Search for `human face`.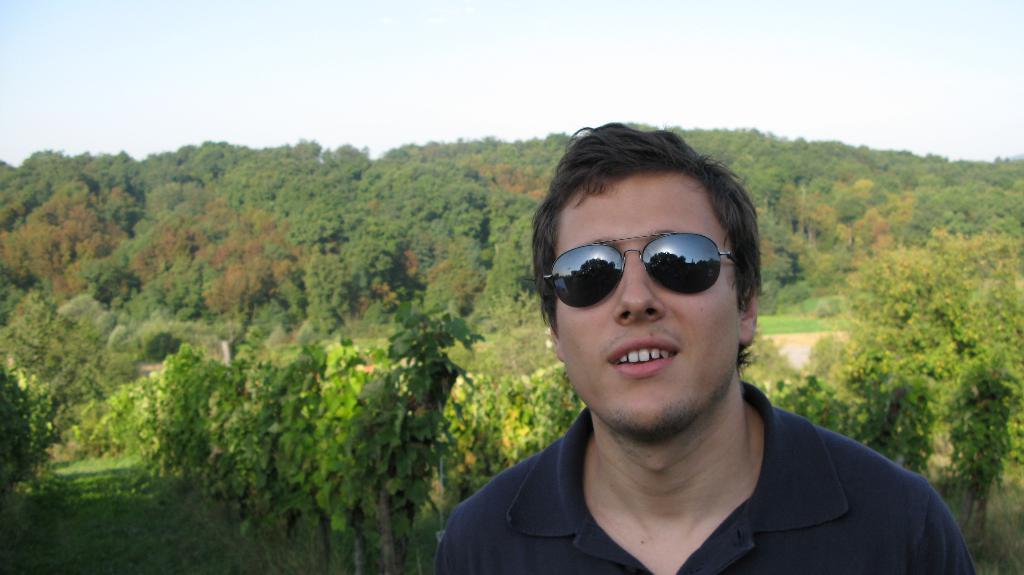
Found at <box>550,172,744,433</box>.
